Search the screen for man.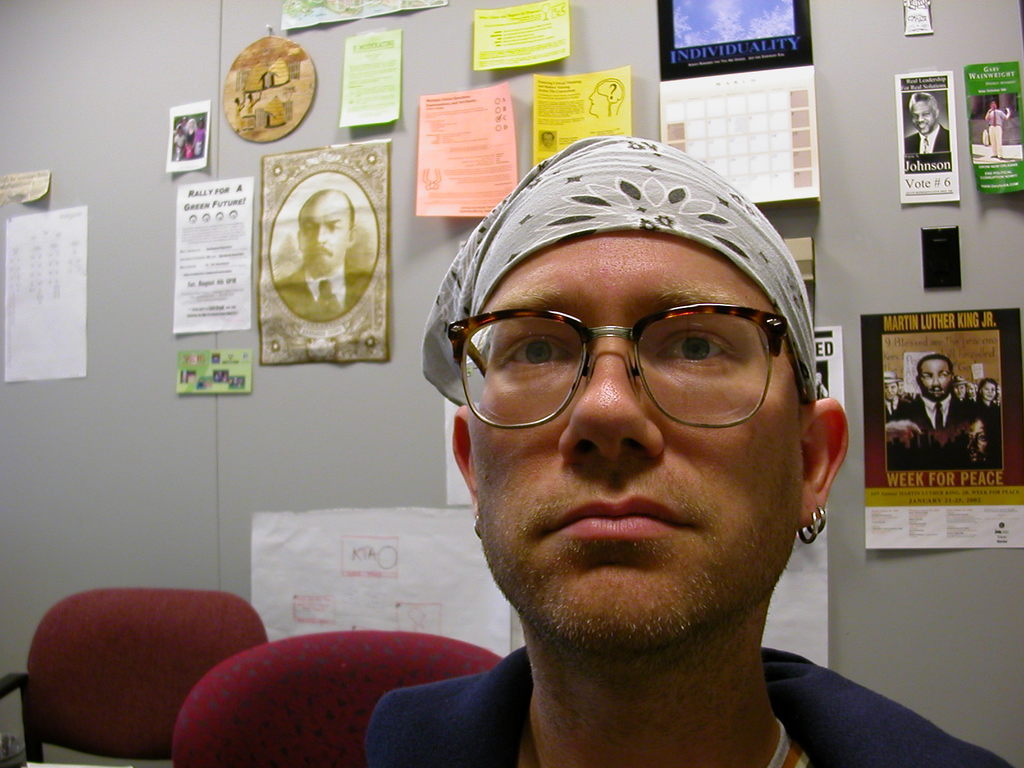
Found at 906/89/952/156.
